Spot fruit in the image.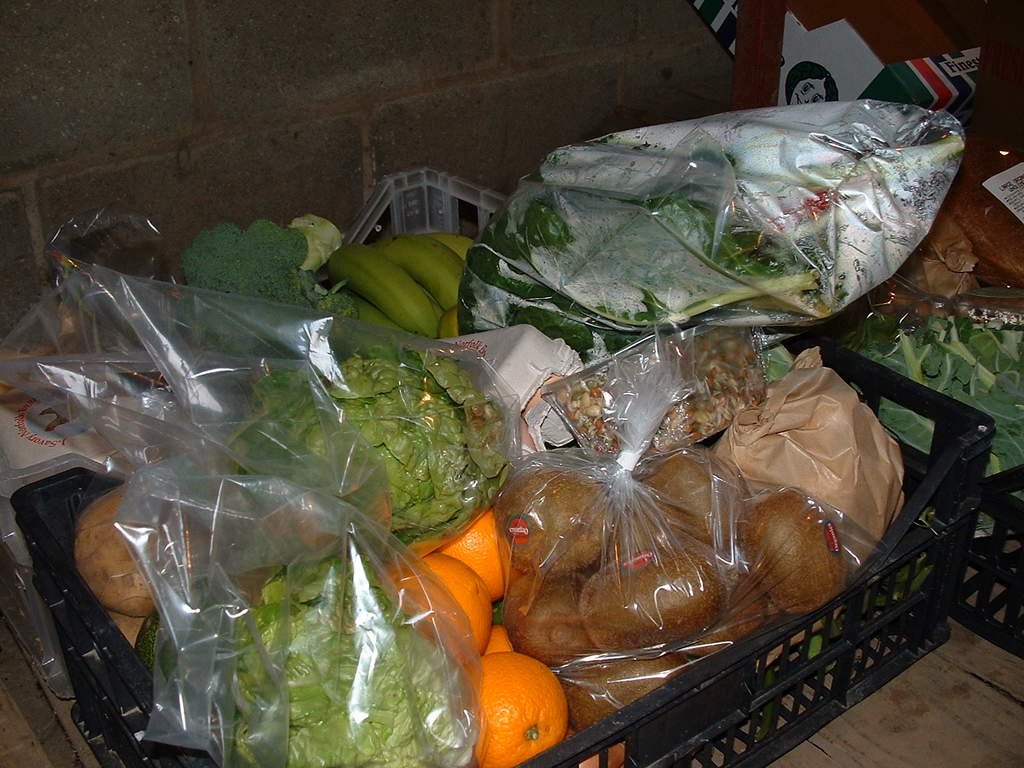
fruit found at bbox(381, 554, 495, 673).
